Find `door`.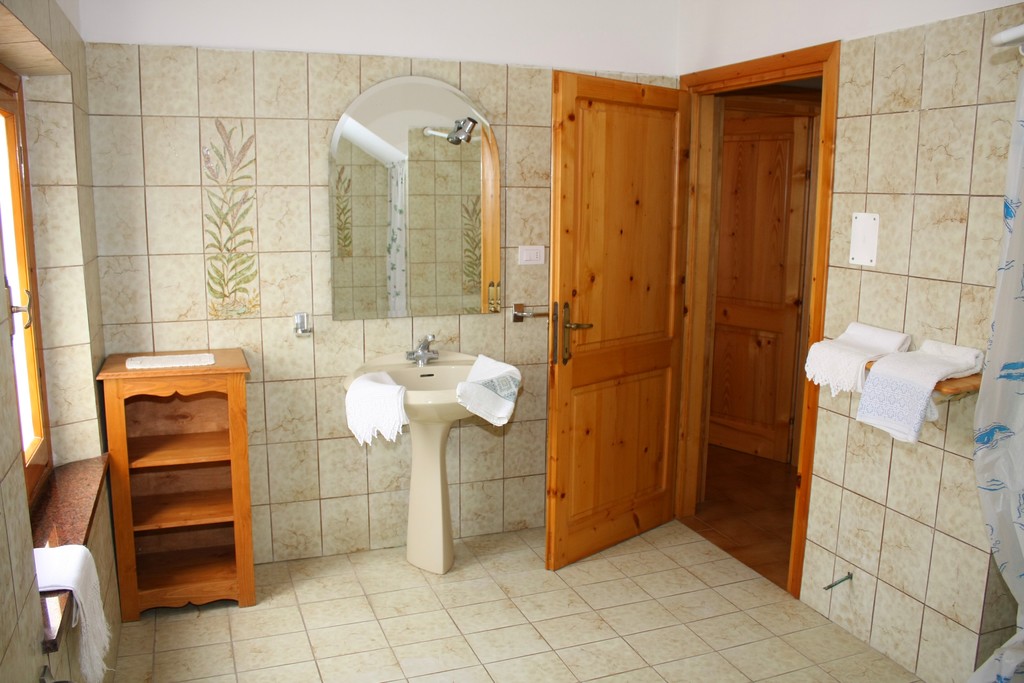
[552, 43, 839, 609].
